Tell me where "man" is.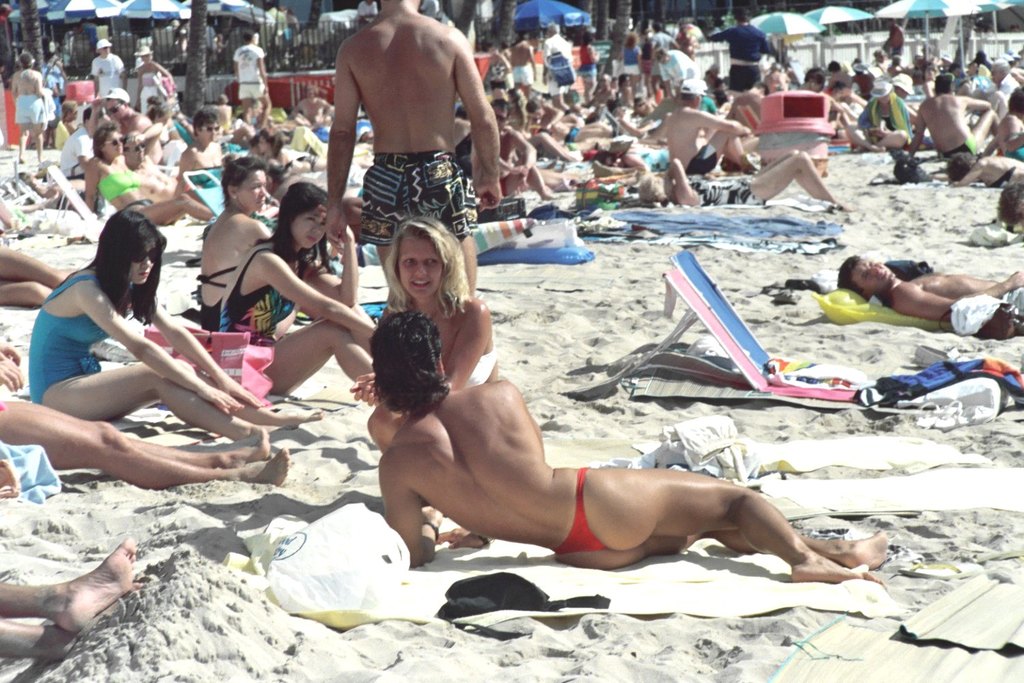
"man" is at <box>87,97,169,164</box>.
